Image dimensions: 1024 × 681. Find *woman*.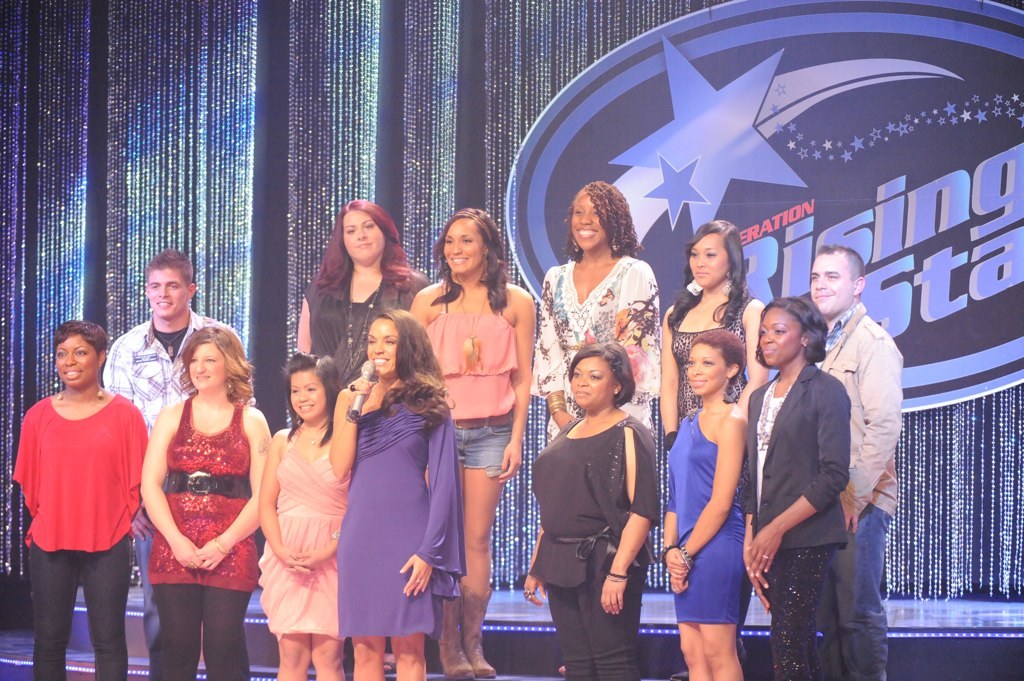
pyautogui.locateOnScreen(738, 301, 848, 680).
